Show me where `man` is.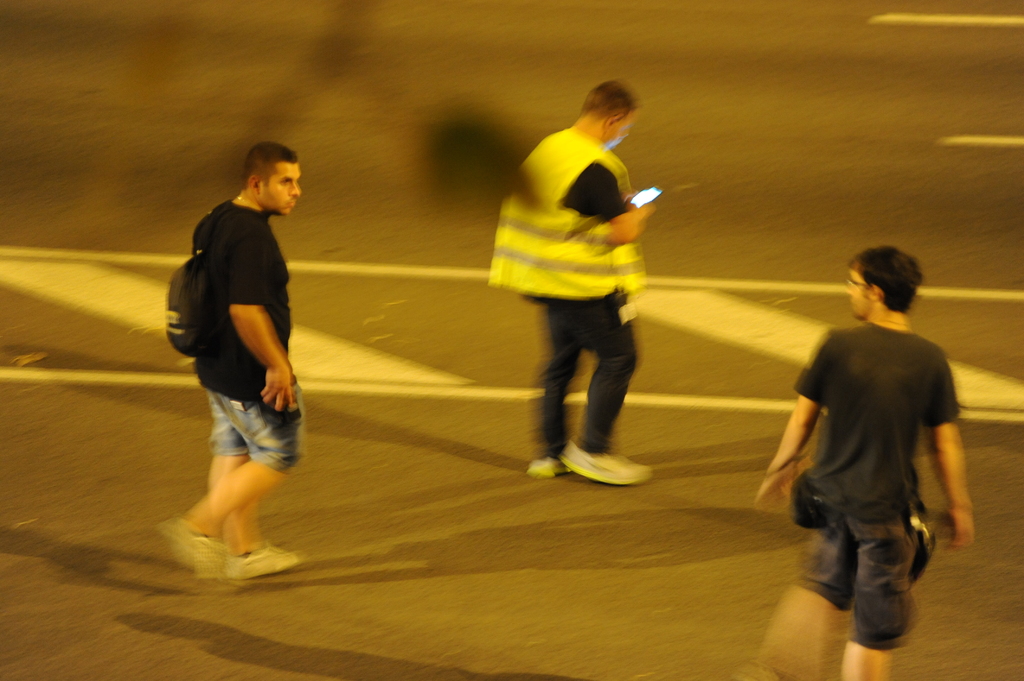
`man` is at 154 139 325 579.
